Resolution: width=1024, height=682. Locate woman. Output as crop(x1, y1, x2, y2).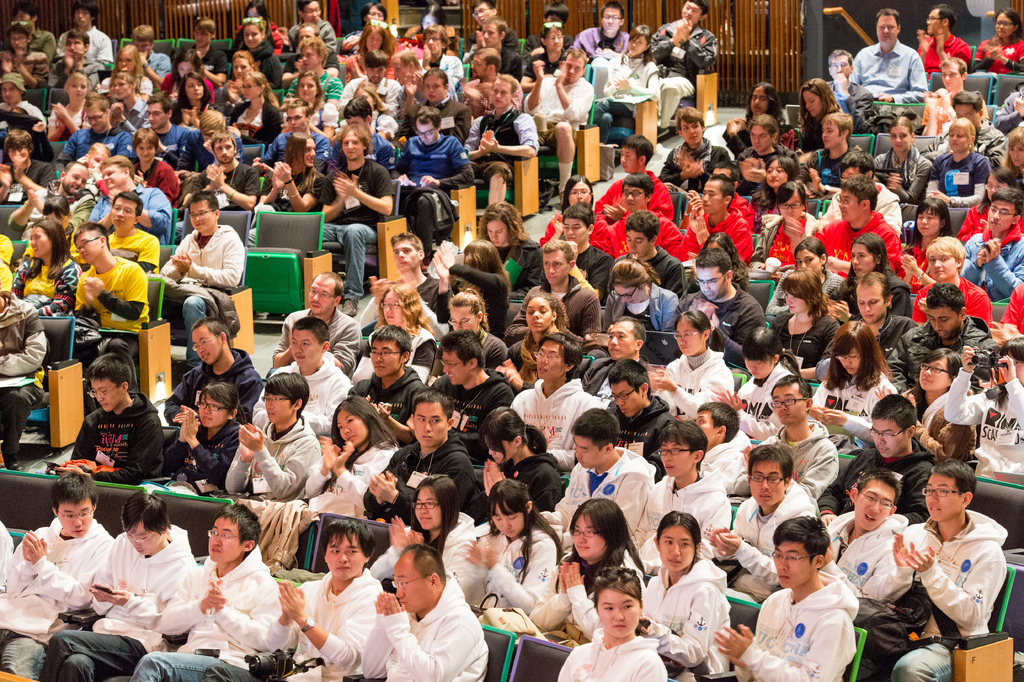
crop(826, 231, 916, 322).
